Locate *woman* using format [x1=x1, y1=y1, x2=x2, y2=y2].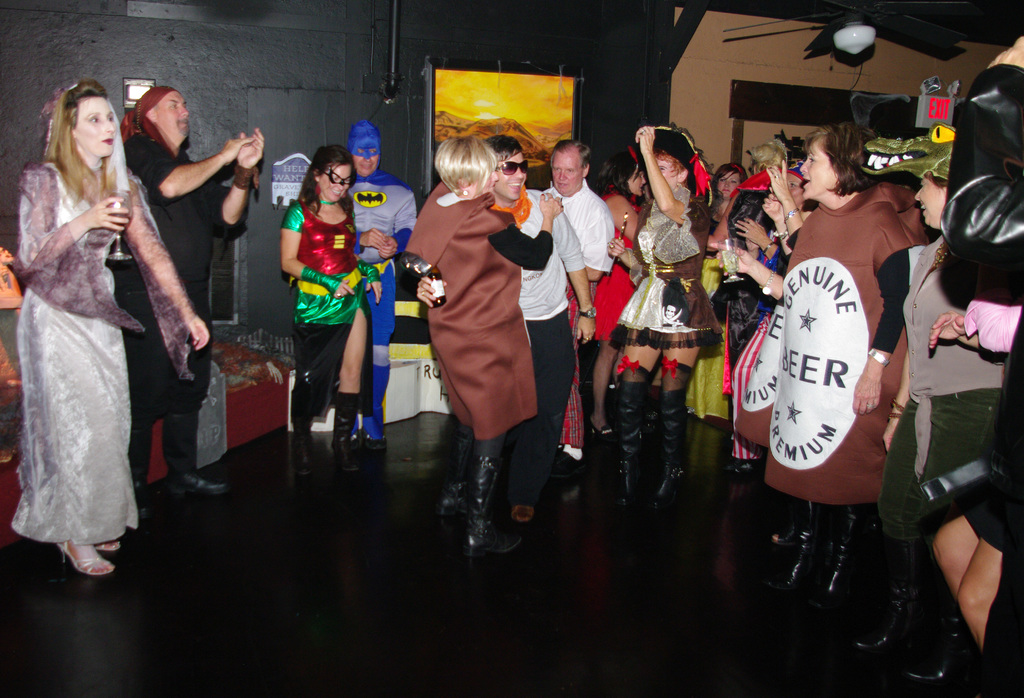
[x1=600, y1=116, x2=719, y2=524].
